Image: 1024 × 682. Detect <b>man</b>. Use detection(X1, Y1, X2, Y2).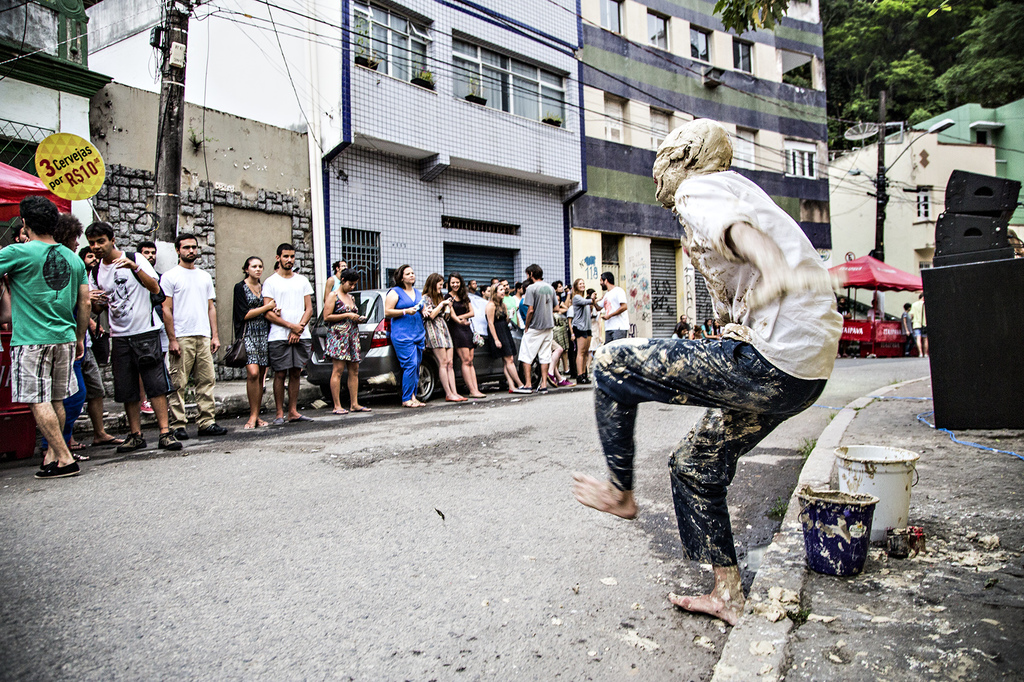
detection(9, 221, 41, 457).
